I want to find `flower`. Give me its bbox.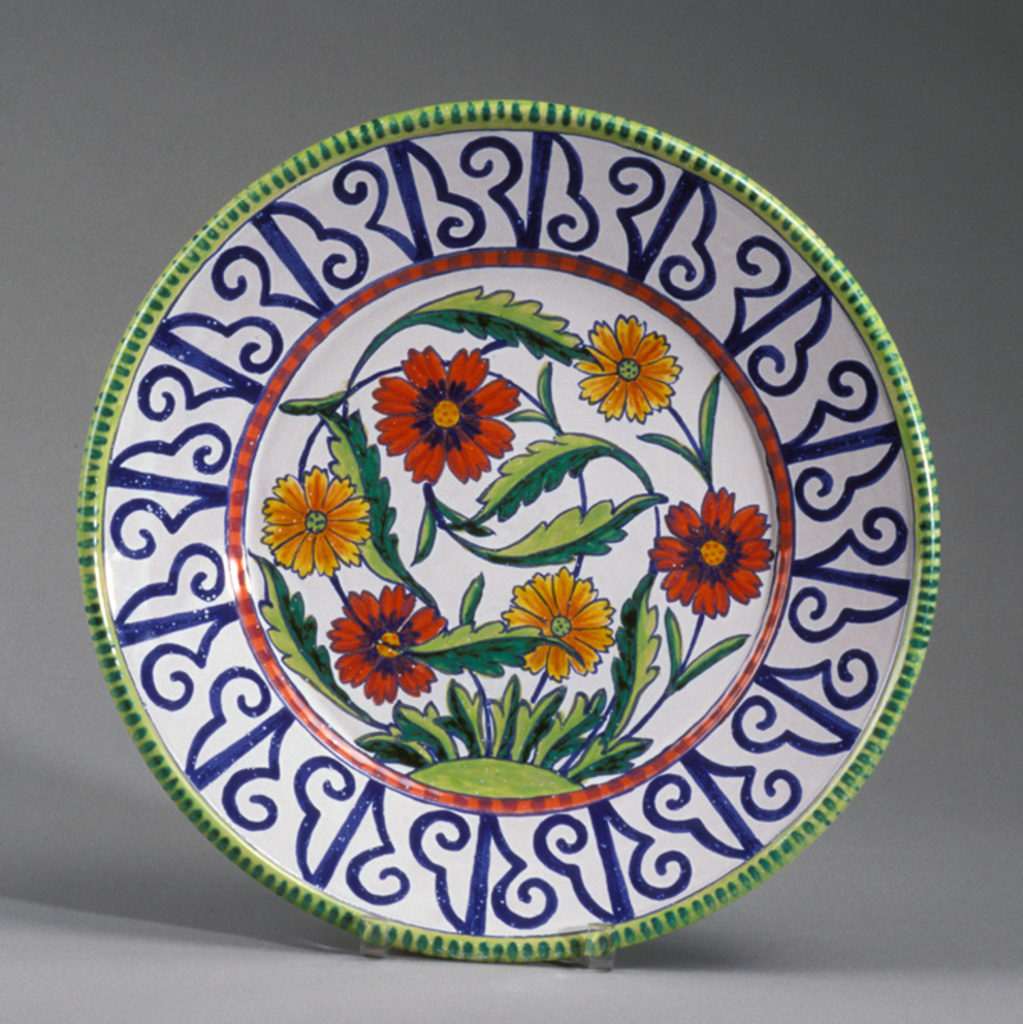
(x1=328, y1=584, x2=452, y2=705).
